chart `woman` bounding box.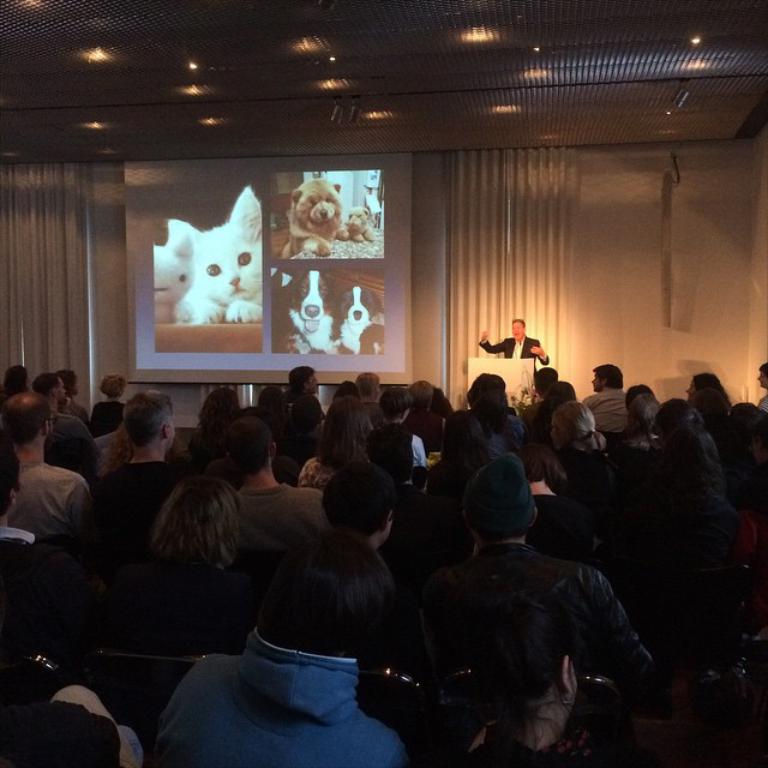
Charted: {"x1": 548, "y1": 403, "x2": 612, "y2": 539}.
